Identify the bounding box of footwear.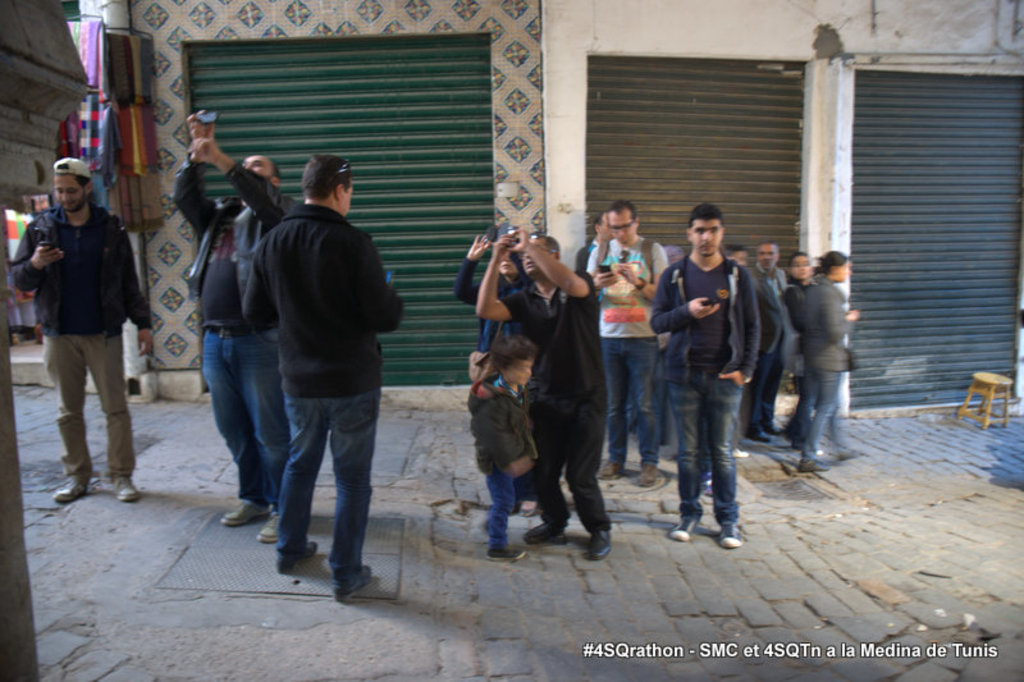
region(598, 462, 623, 479).
